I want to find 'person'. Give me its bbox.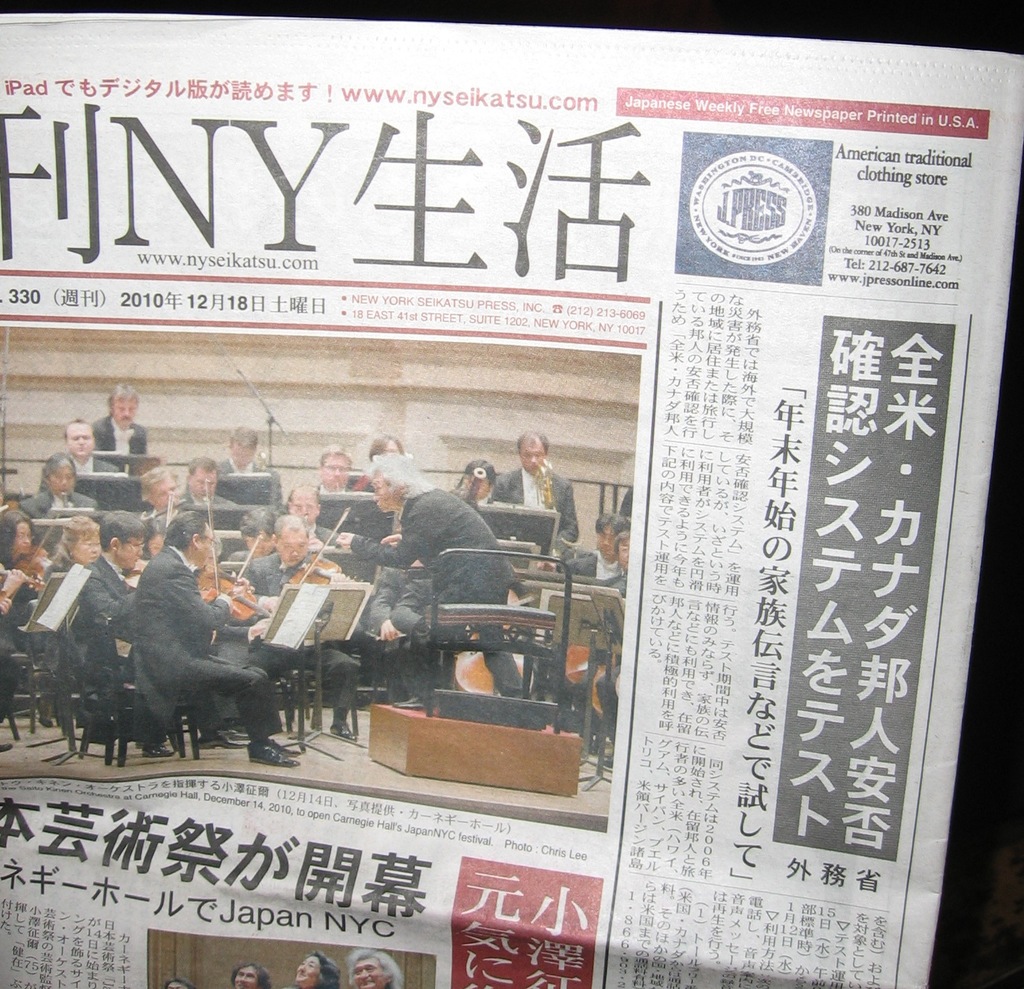
left=0, top=496, right=54, bottom=633.
